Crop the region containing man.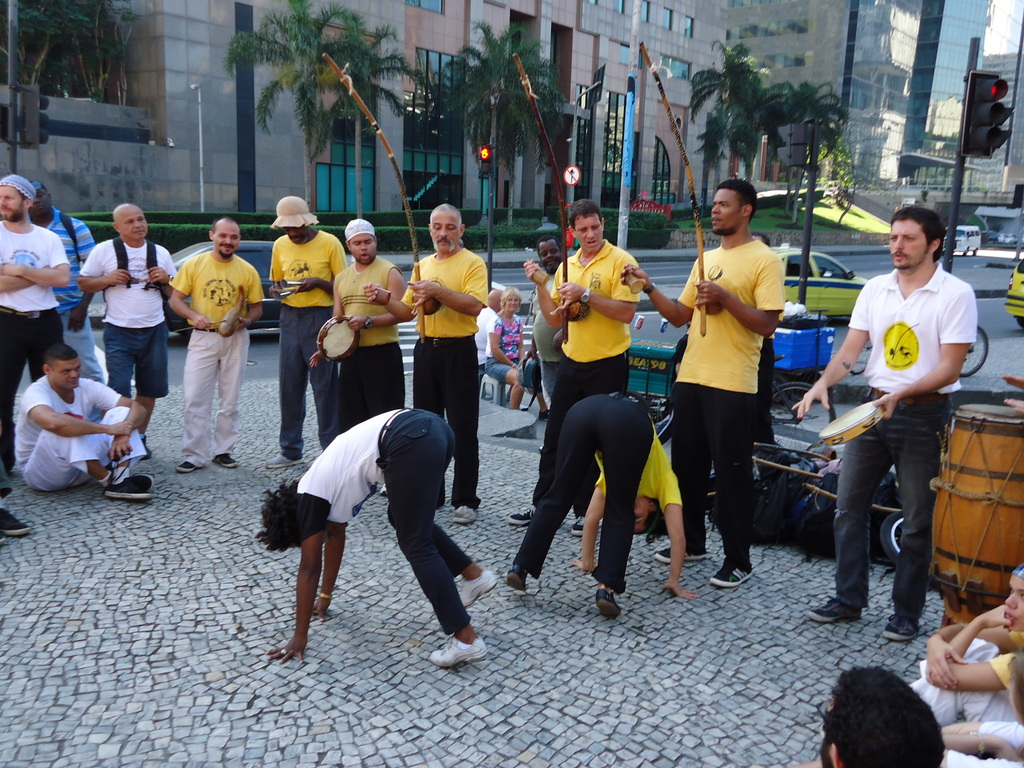
Crop region: (left=73, top=201, right=176, bottom=456).
